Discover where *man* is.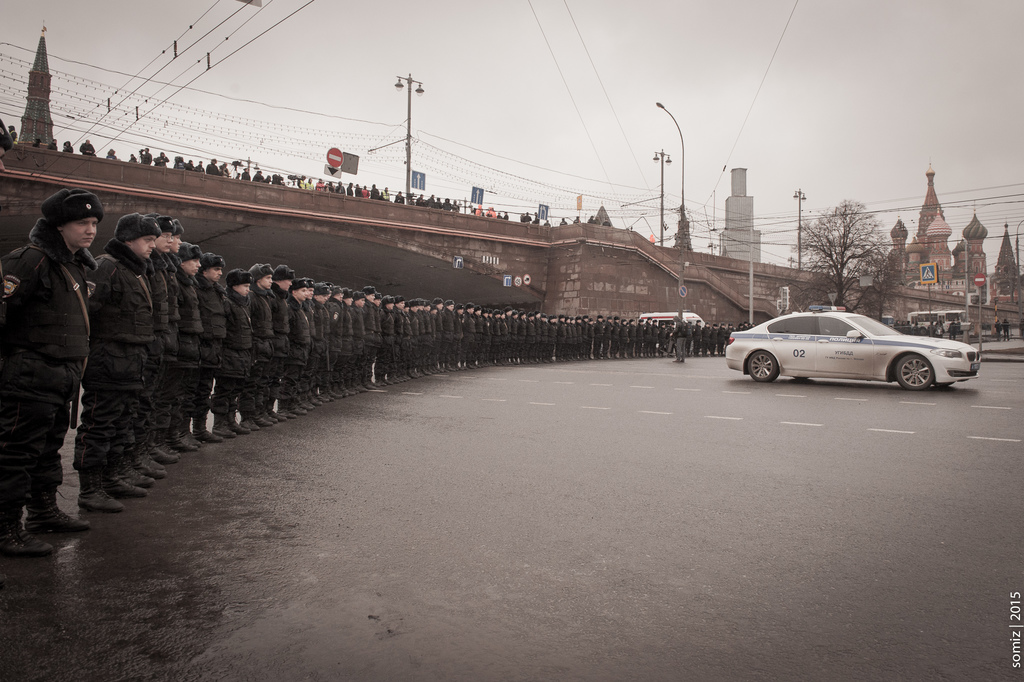
Discovered at crop(79, 210, 148, 509).
